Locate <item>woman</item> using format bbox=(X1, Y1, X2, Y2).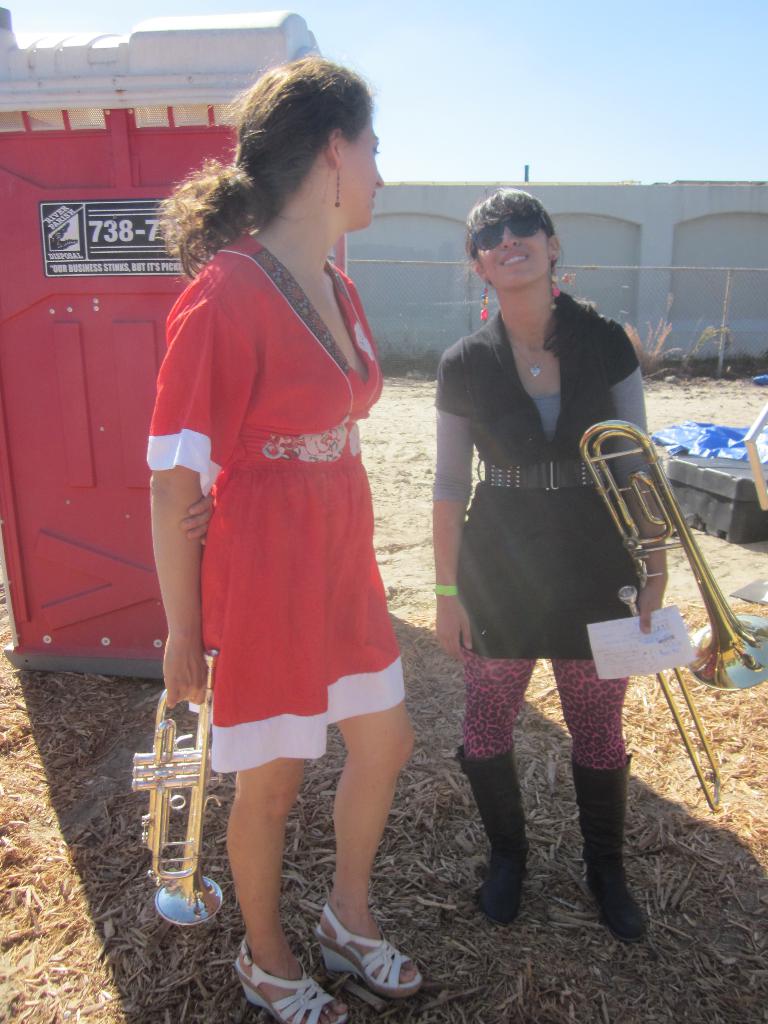
bbox=(426, 189, 681, 916).
